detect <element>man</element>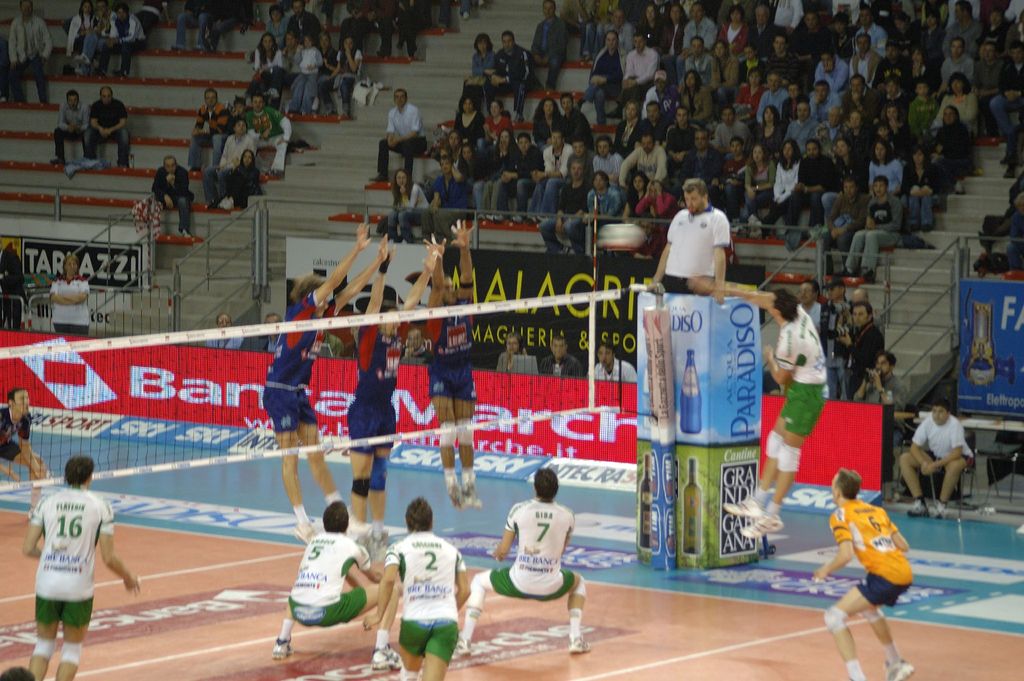
[893,399,977,522]
